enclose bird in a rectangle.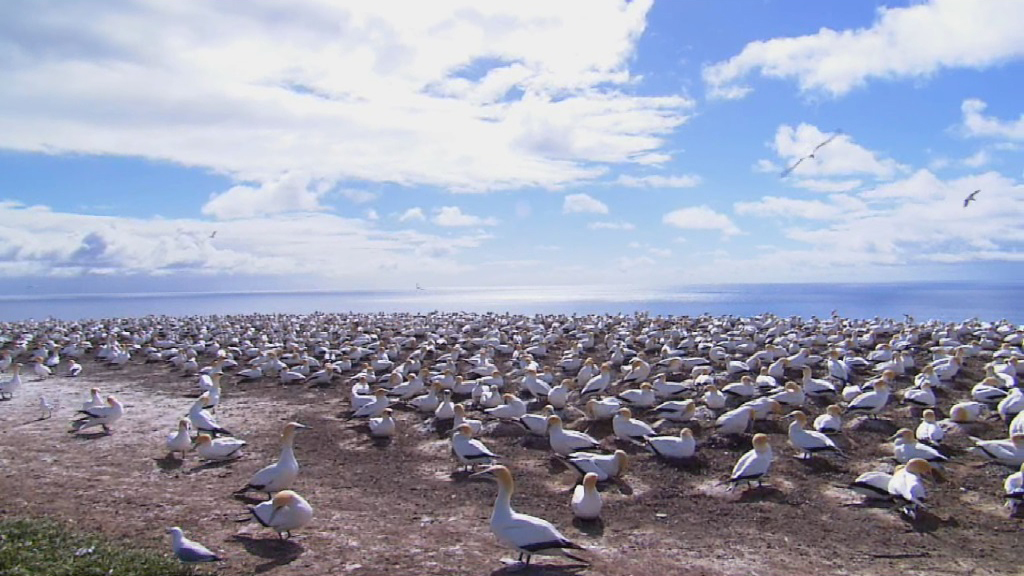
x1=640, y1=429, x2=702, y2=464.
